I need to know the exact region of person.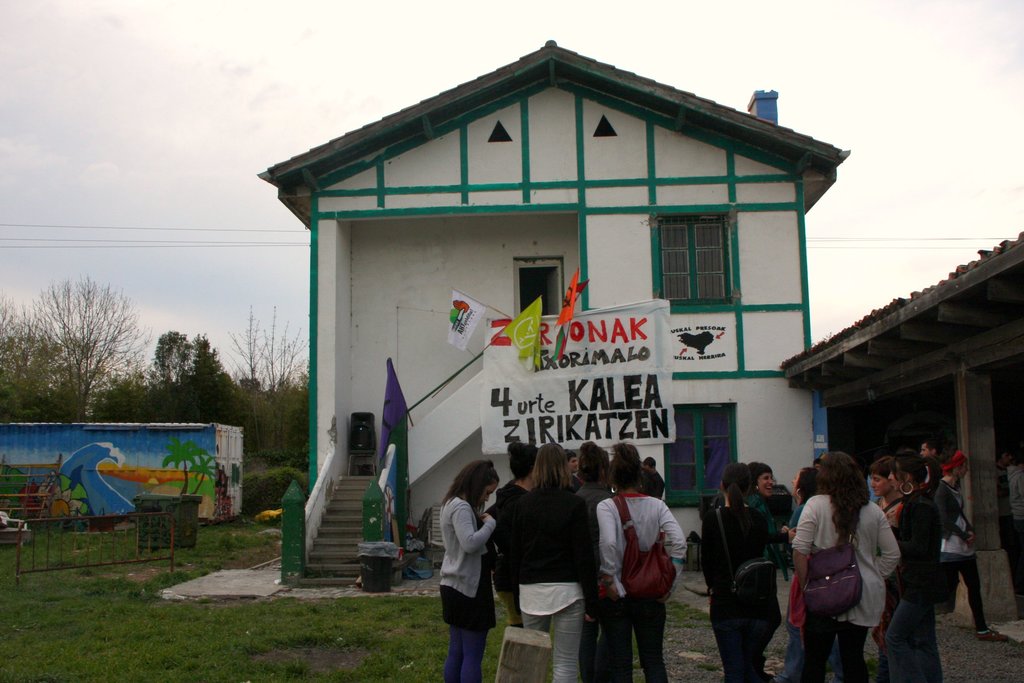
Region: box=[598, 441, 685, 681].
